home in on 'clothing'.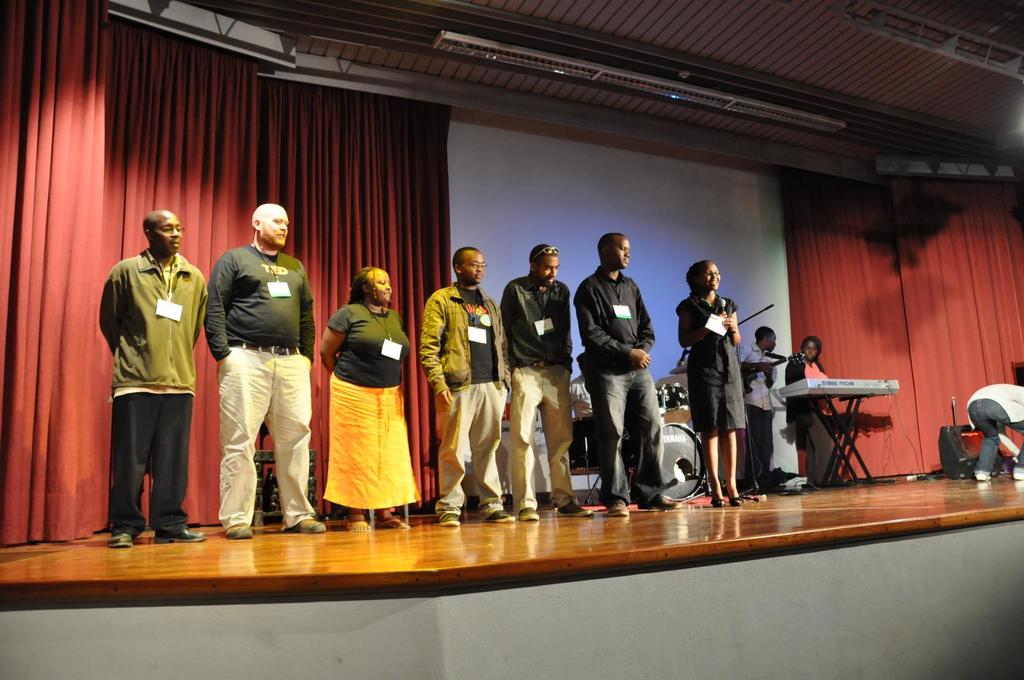
Homed in at box=[675, 294, 746, 432].
